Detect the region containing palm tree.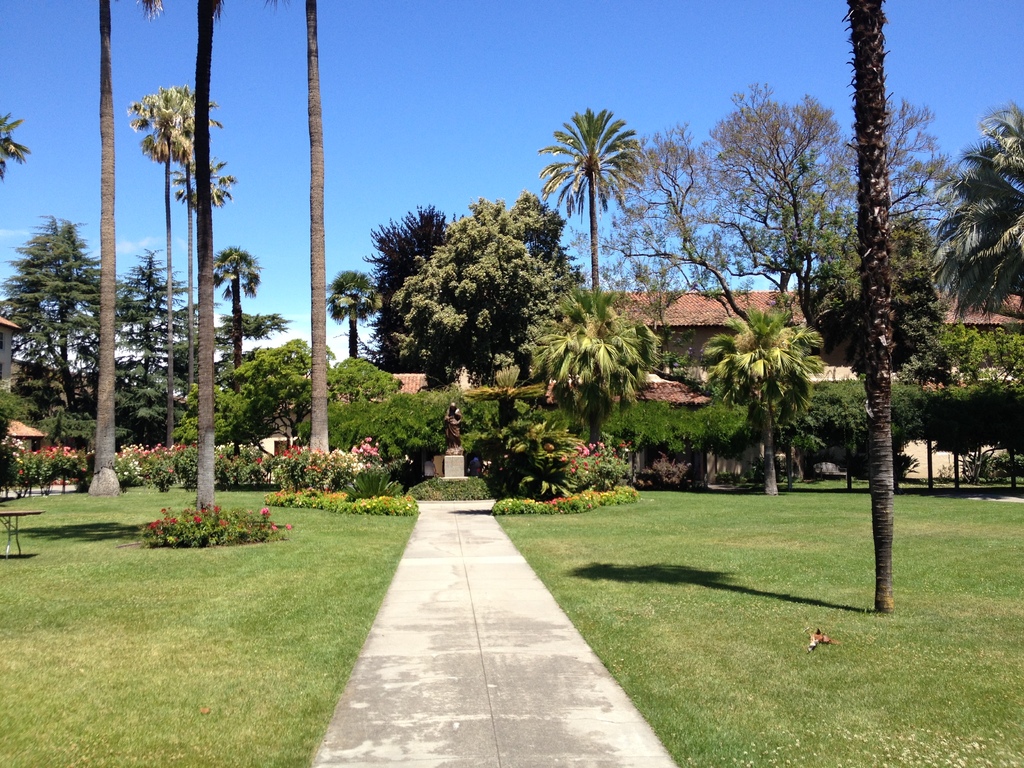
left=531, top=311, right=655, bottom=470.
